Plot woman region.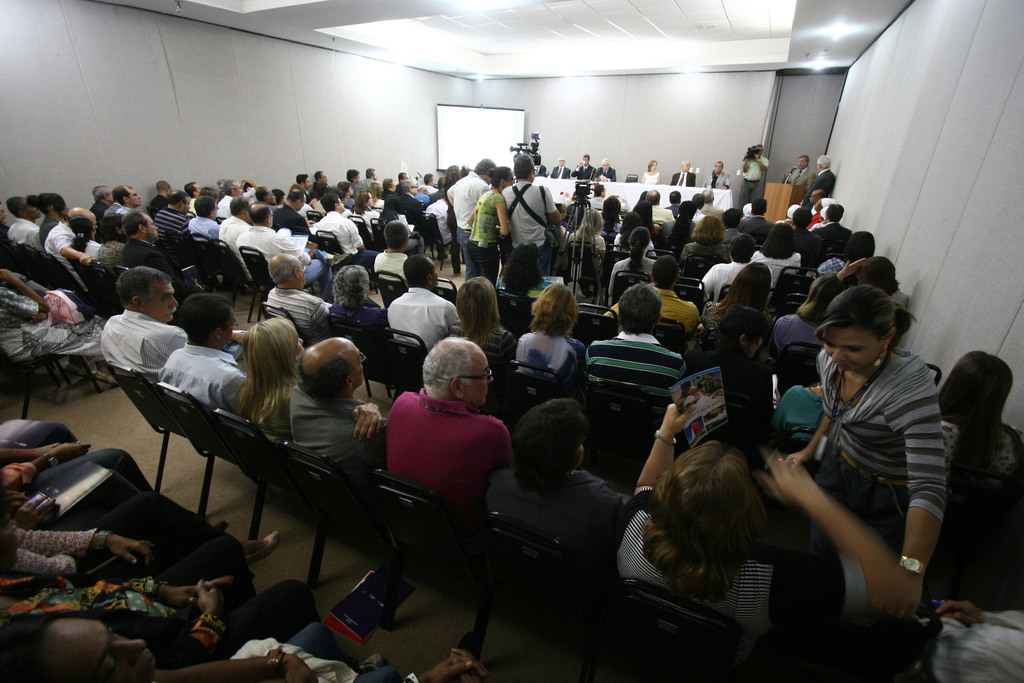
Plotted at rect(0, 595, 461, 681).
